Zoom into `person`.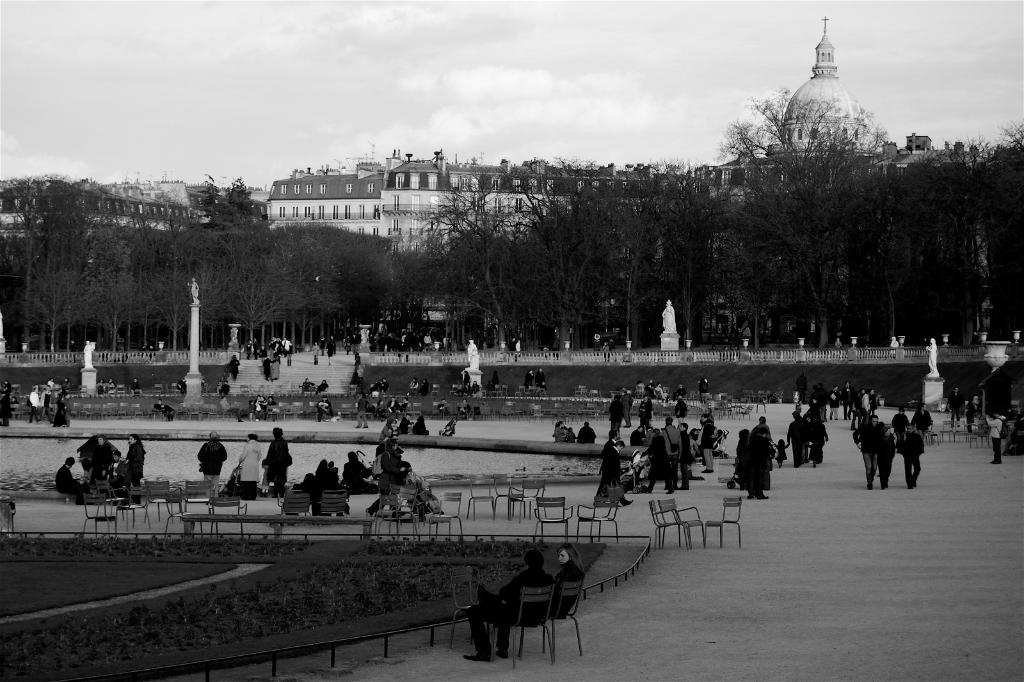
Zoom target: select_region(746, 425, 773, 499).
